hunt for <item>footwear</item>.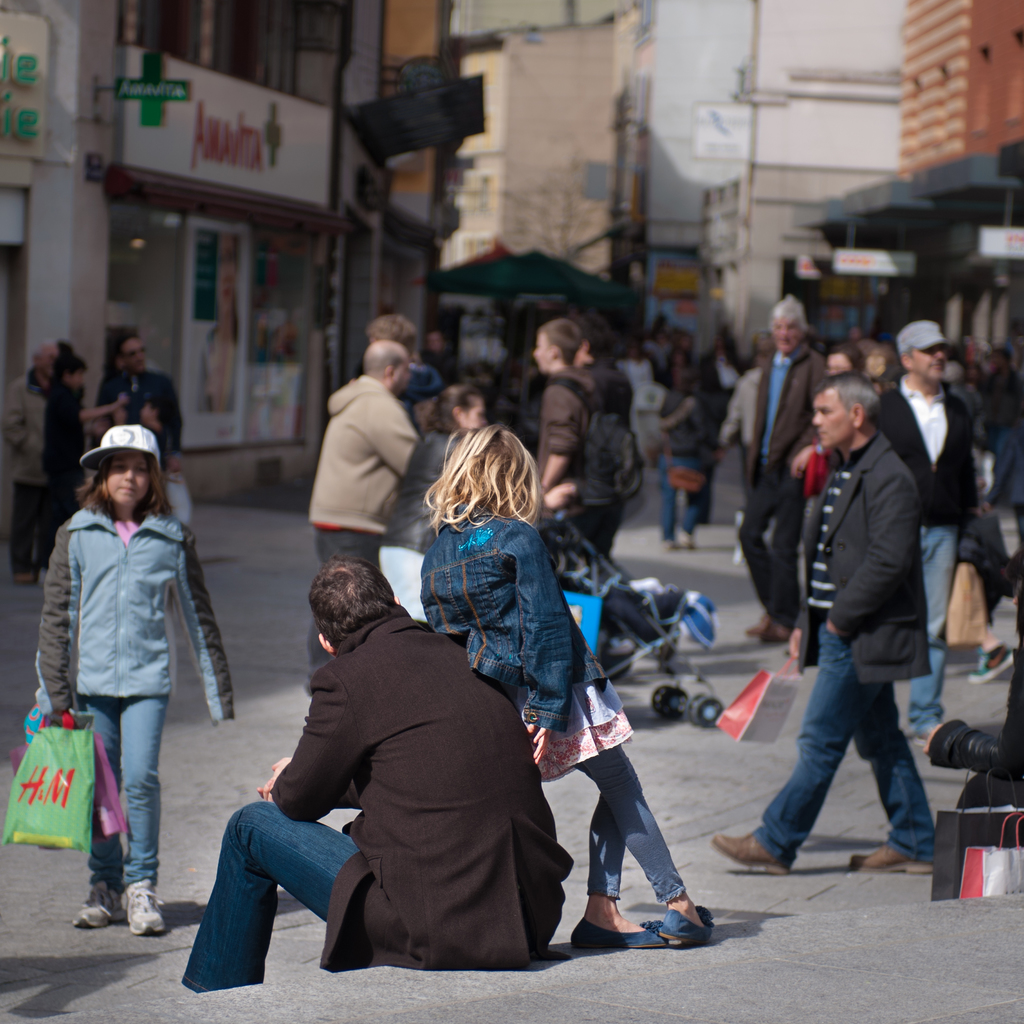
Hunted down at pyautogui.locateOnScreen(113, 874, 165, 938).
